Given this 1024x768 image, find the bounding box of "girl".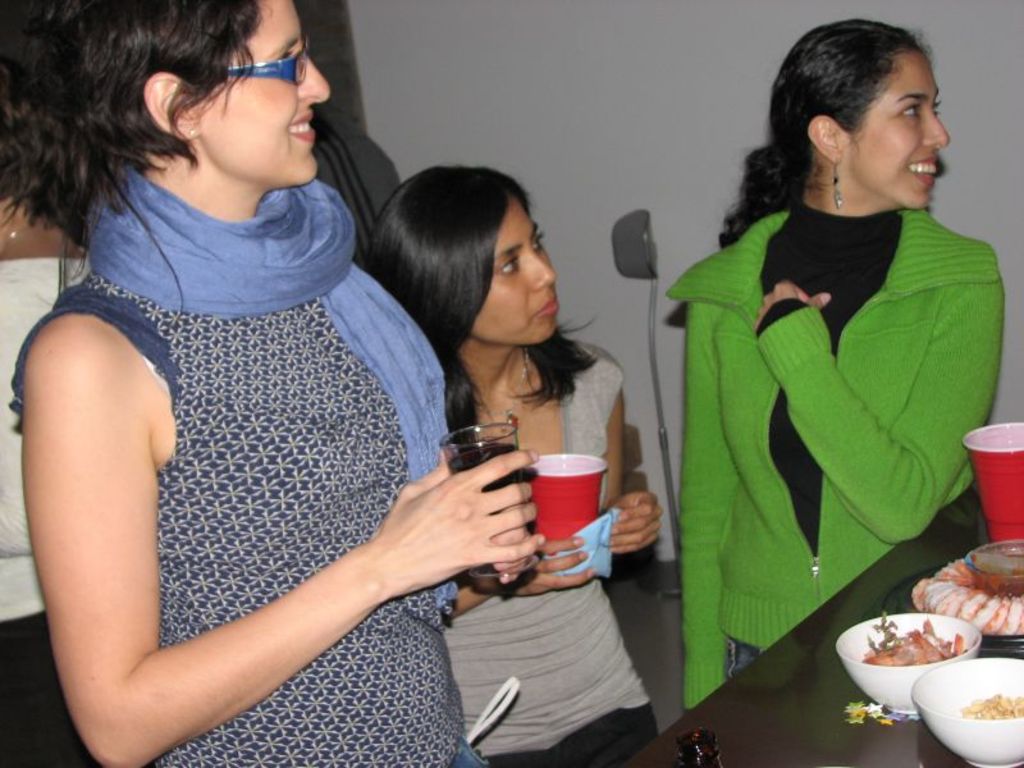
left=667, top=14, right=1011, bottom=714.
